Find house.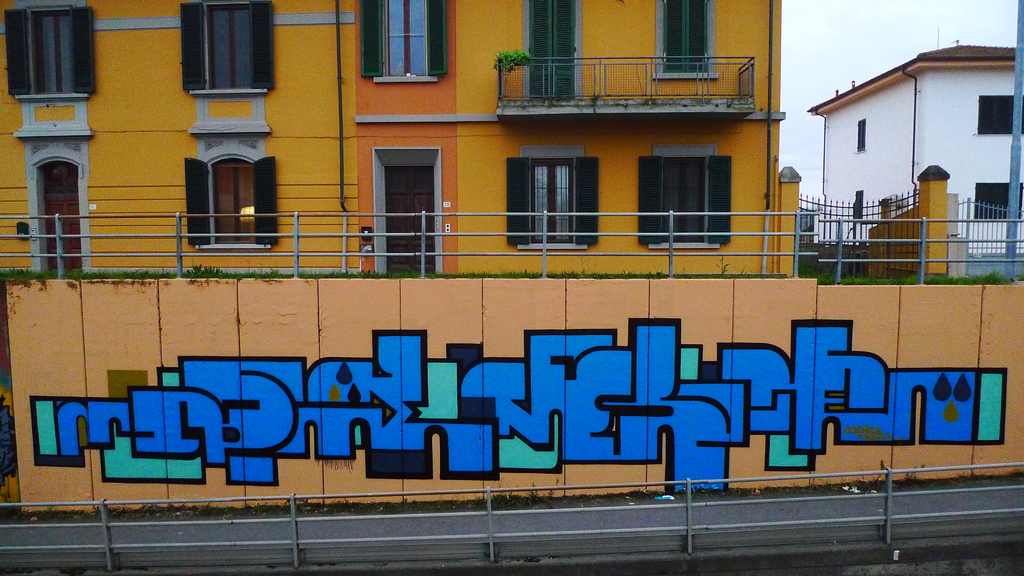
[left=808, top=40, right=1023, bottom=280].
